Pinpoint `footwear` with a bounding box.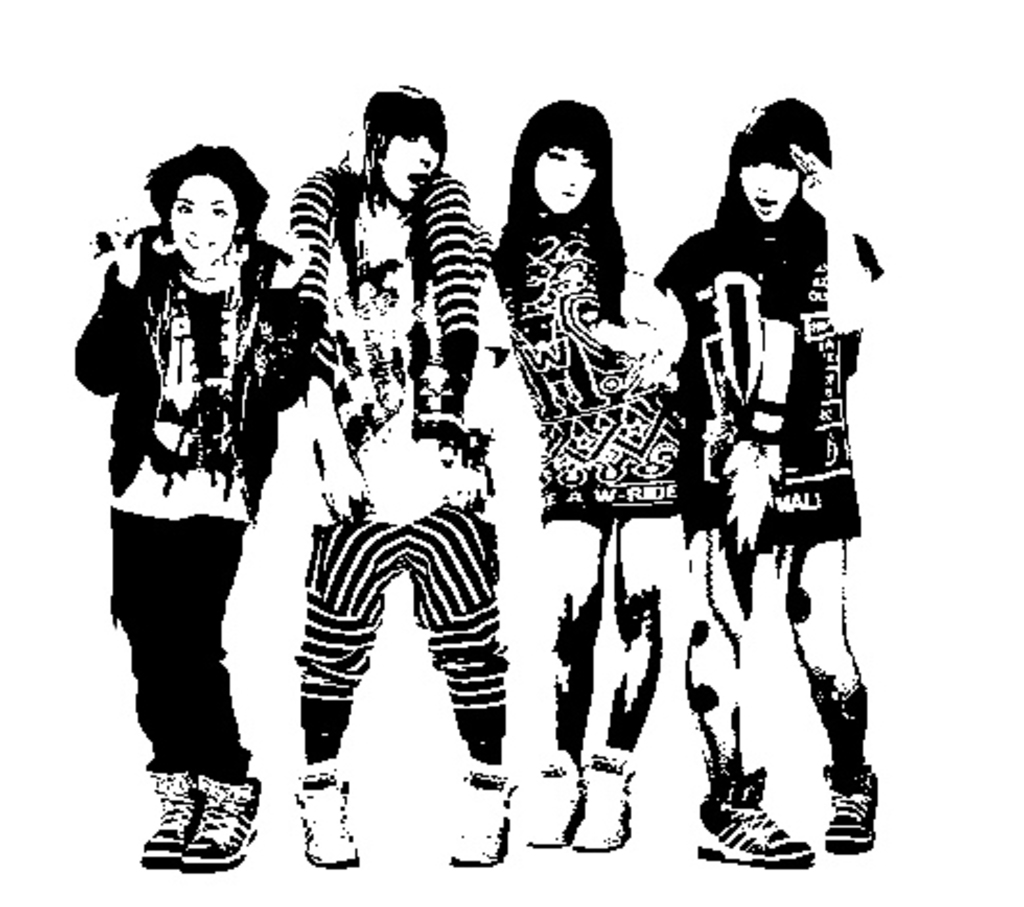
{"left": 443, "top": 788, "right": 520, "bottom": 867}.
